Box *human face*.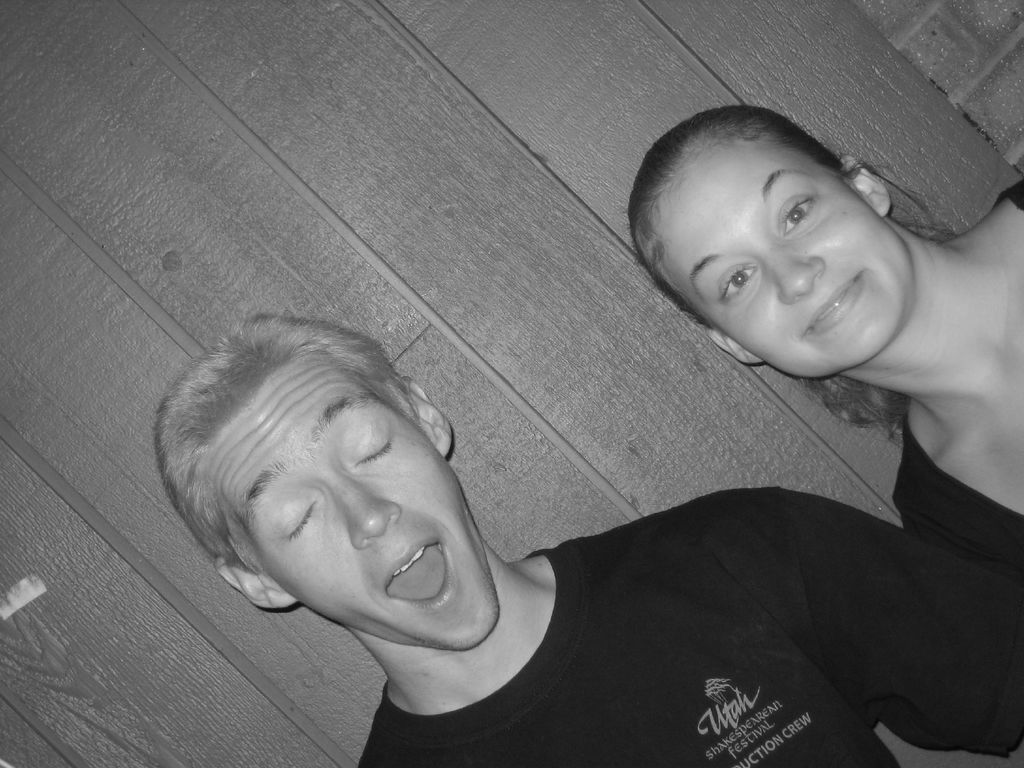
(x1=659, y1=132, x2=907, y2=381).
